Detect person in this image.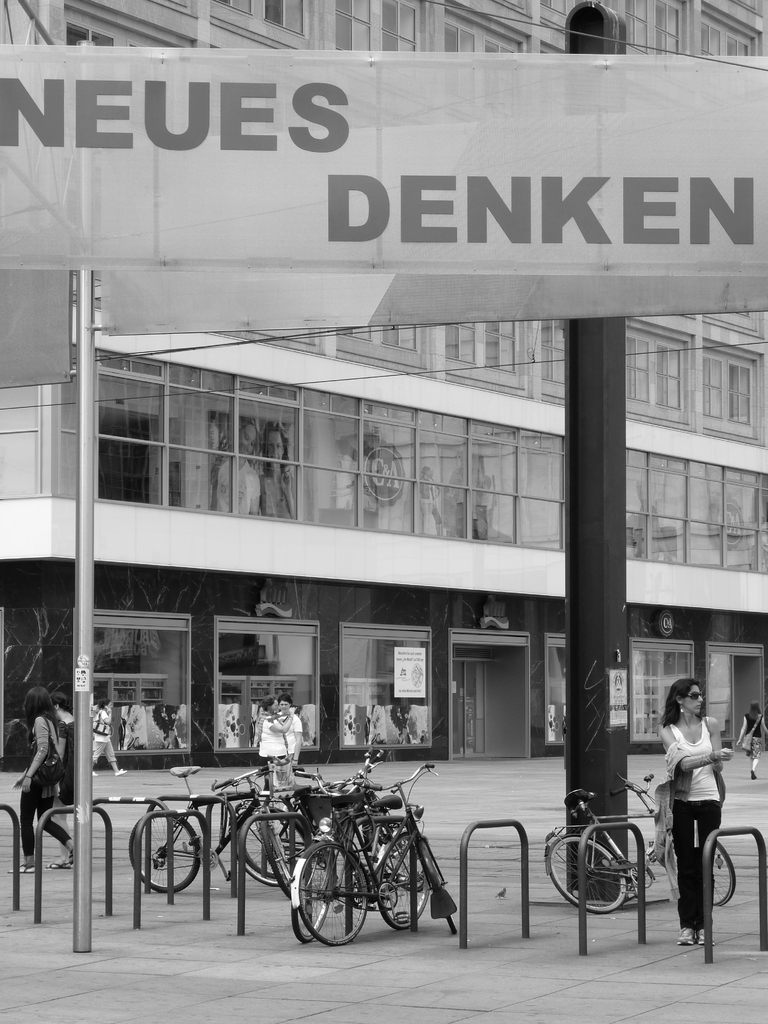
Detection: (x1=45, y1=691, x2=76, y2=867).
